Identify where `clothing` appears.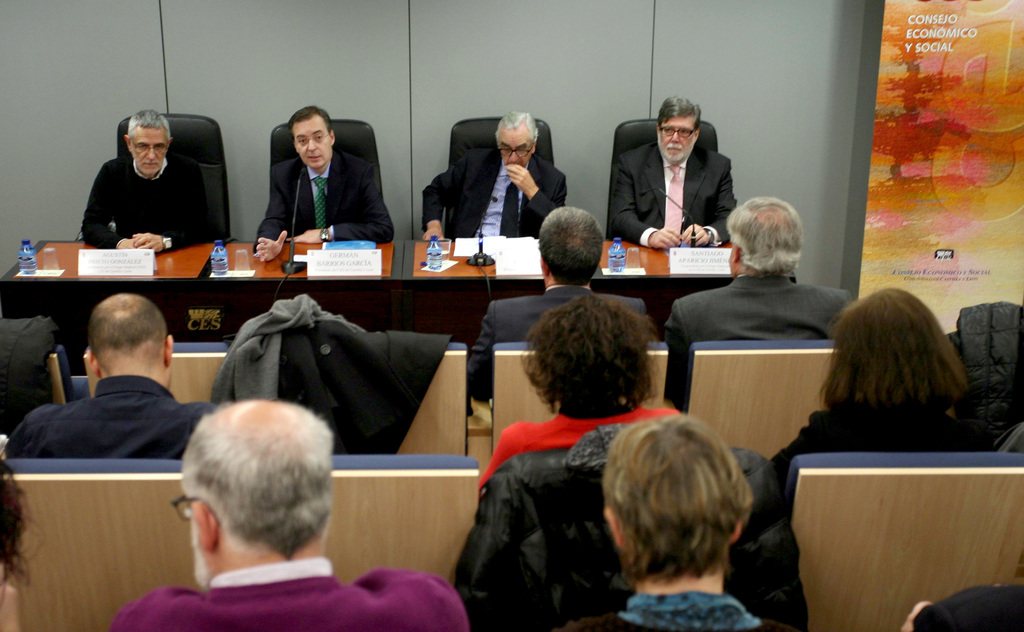
Appears at 255 158 394 251.
